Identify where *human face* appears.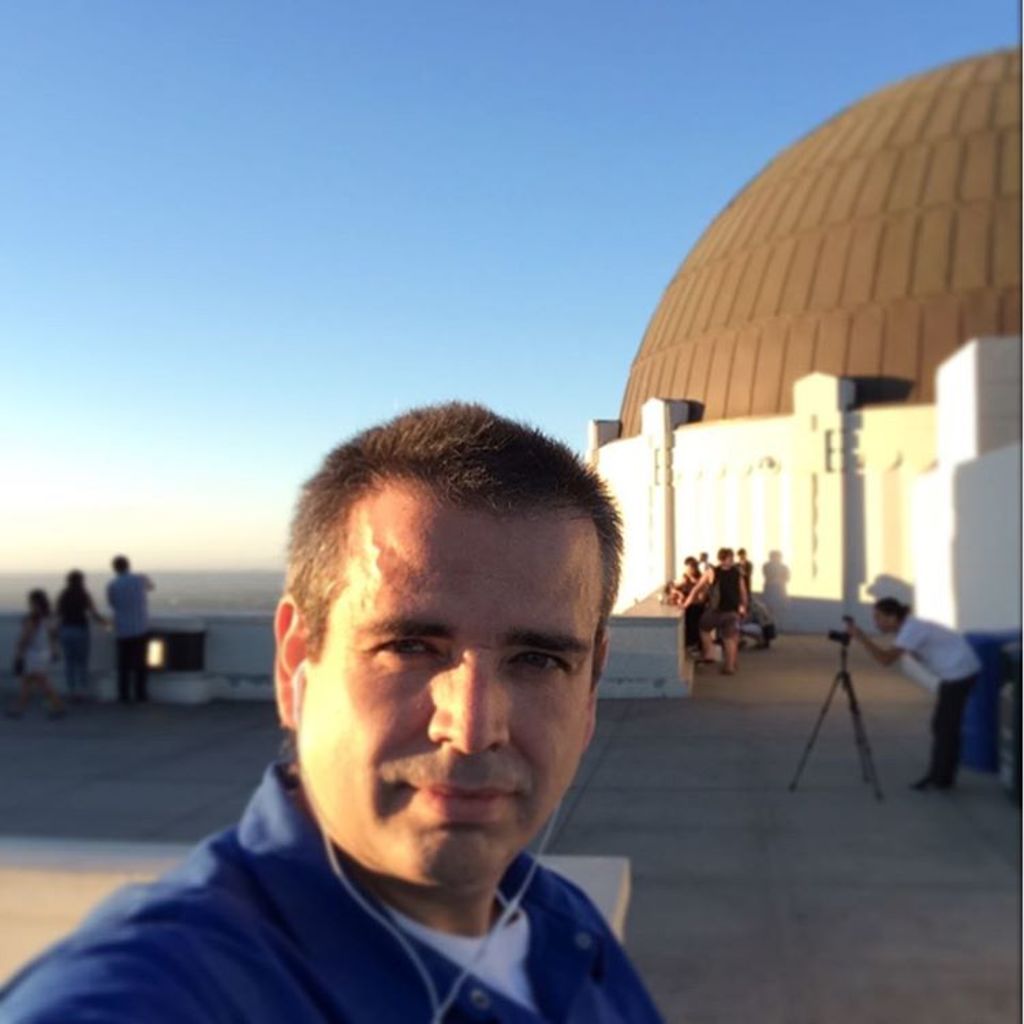
Appears at 296:485:605:887.
